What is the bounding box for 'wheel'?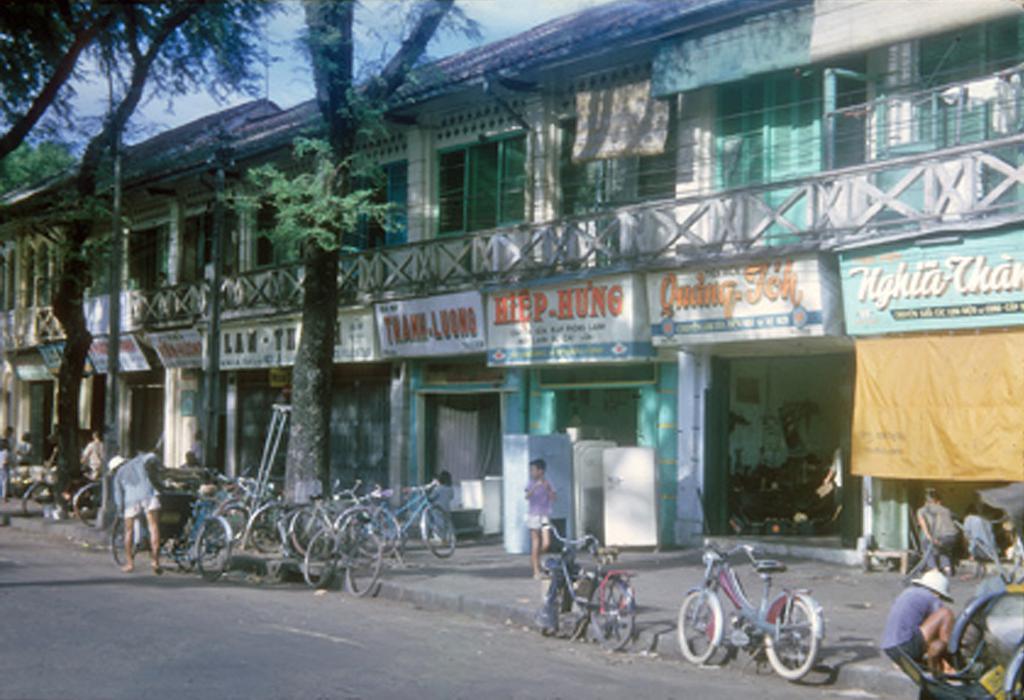
Rect(590, 576, 644, 654).
